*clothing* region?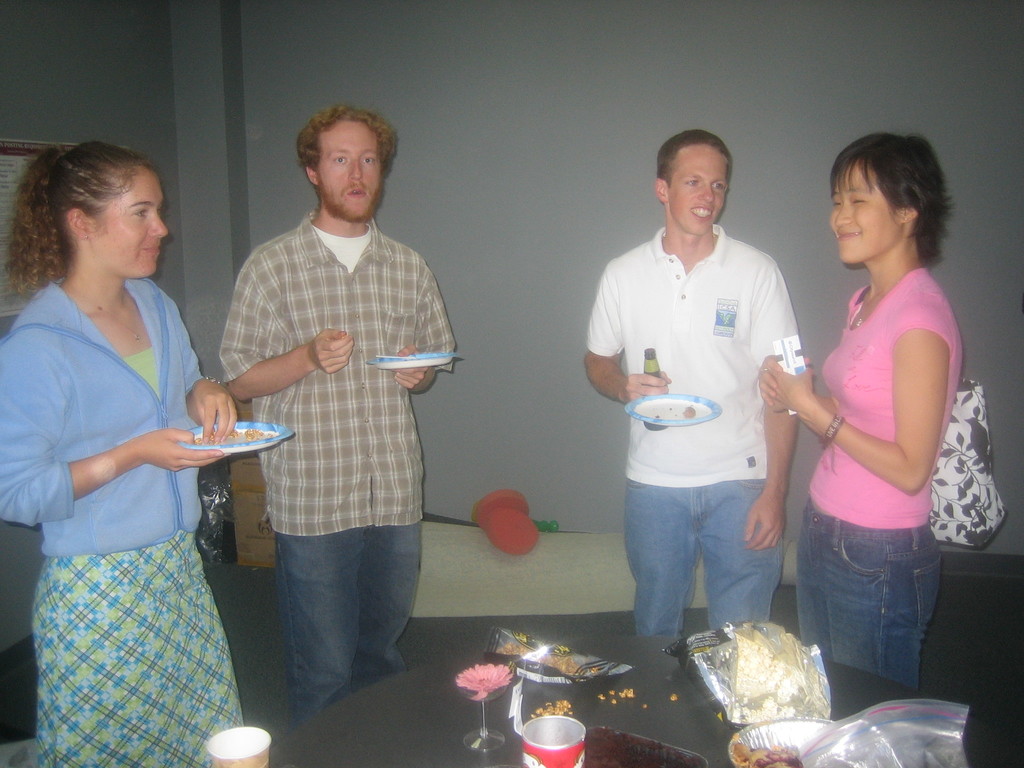
detection(583, 212, 812, 644)
